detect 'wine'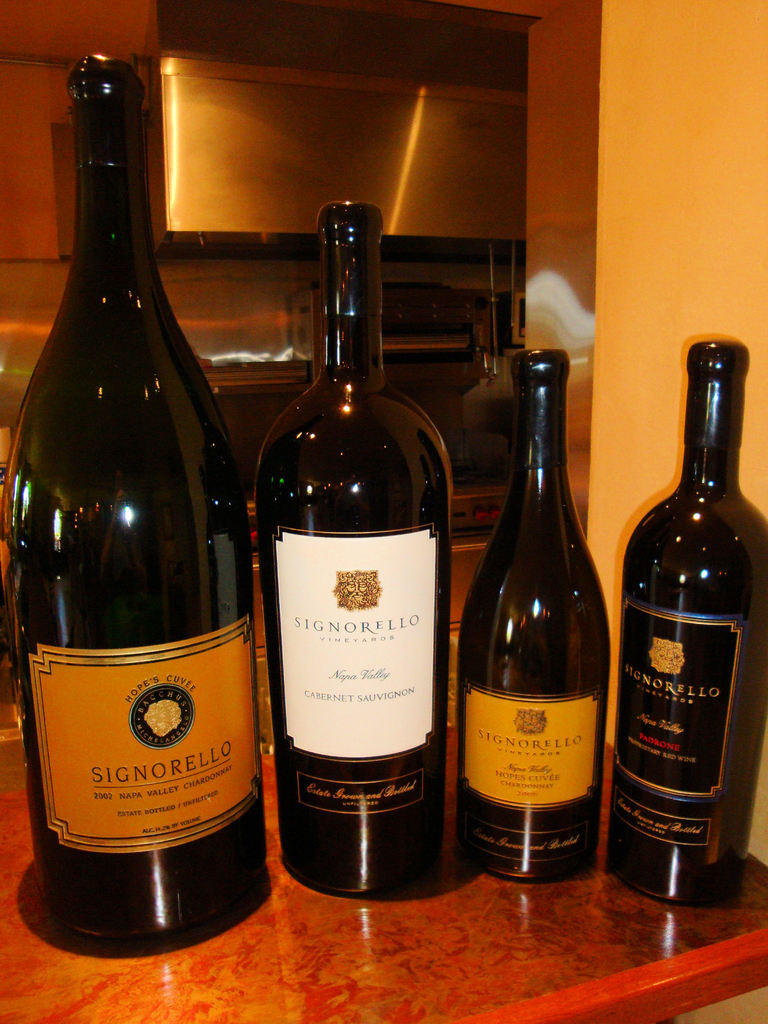
x1=620, y1=337, x2=767, y2=907
